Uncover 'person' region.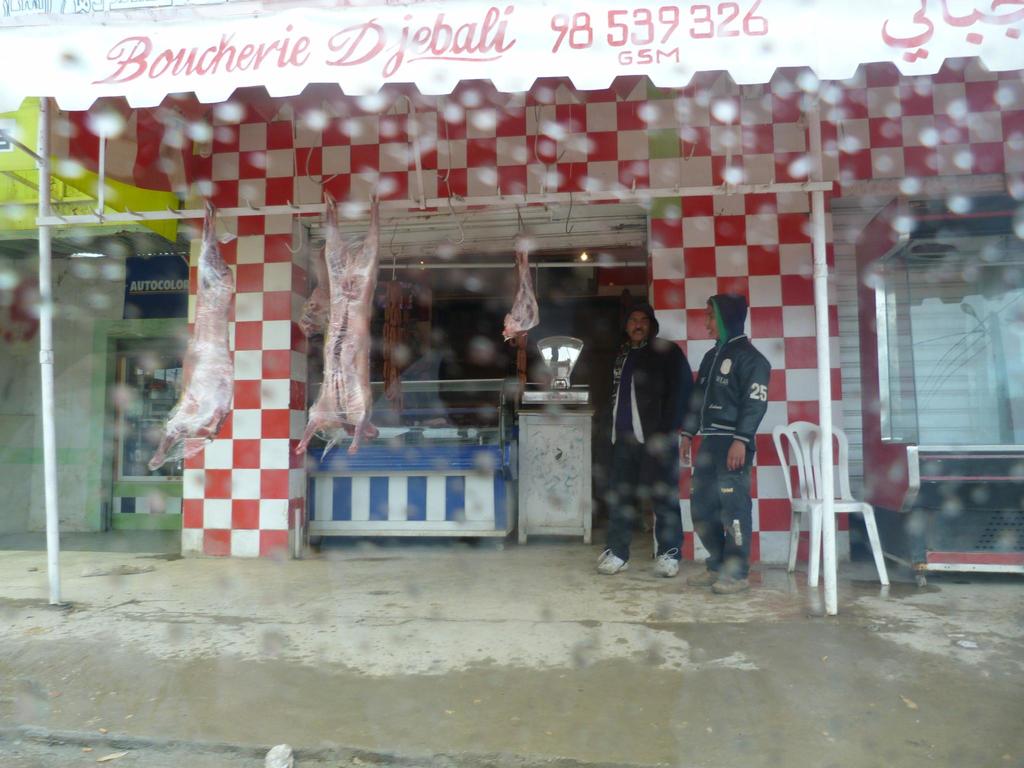
Uncovered: x1=597, y1=296, x2=696, y2=581.
